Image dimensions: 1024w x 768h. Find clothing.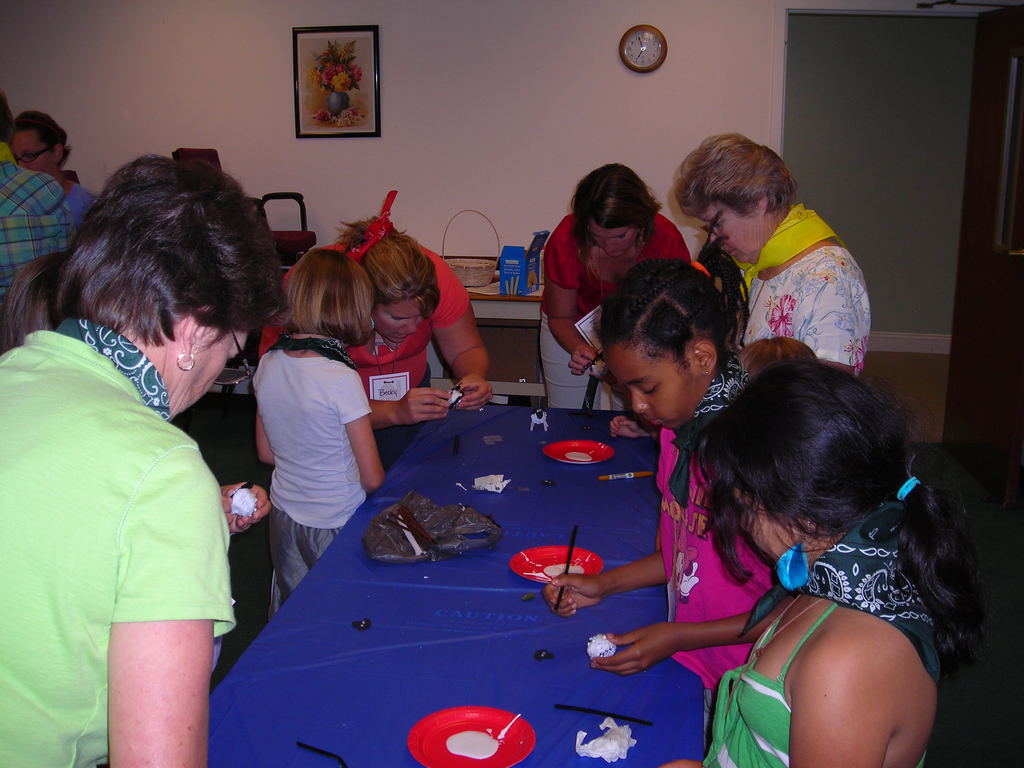
crop(649, 423, 772, 701).
